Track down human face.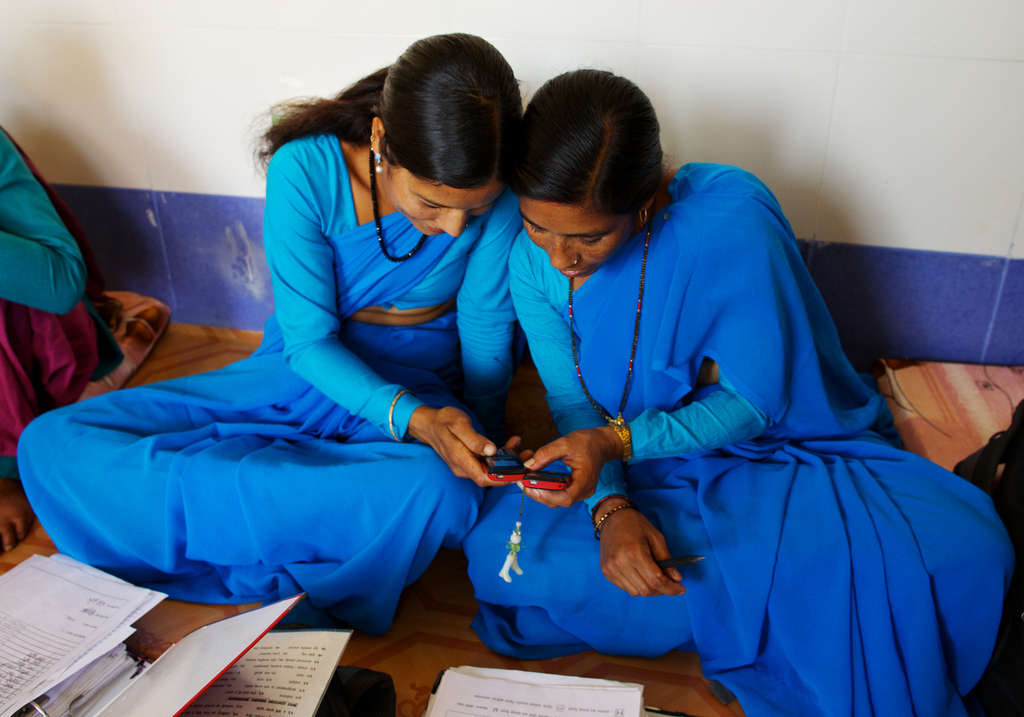
Tracked to x1=521 y1=199 x2=638 y2=277.
